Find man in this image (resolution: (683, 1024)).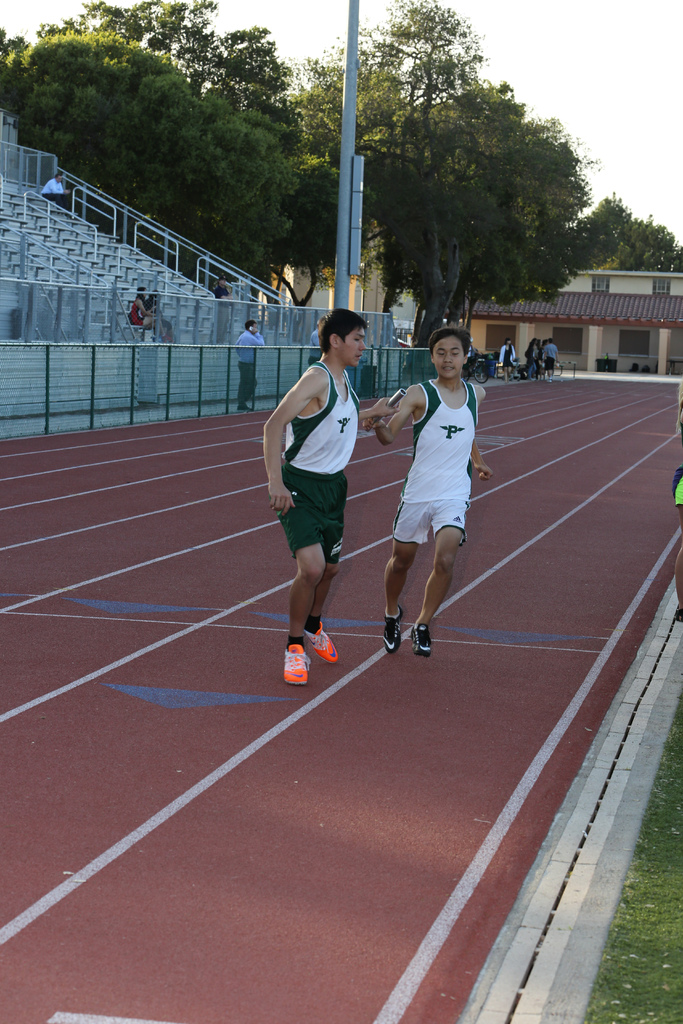
bbox=(362, 330, 493, 659).
